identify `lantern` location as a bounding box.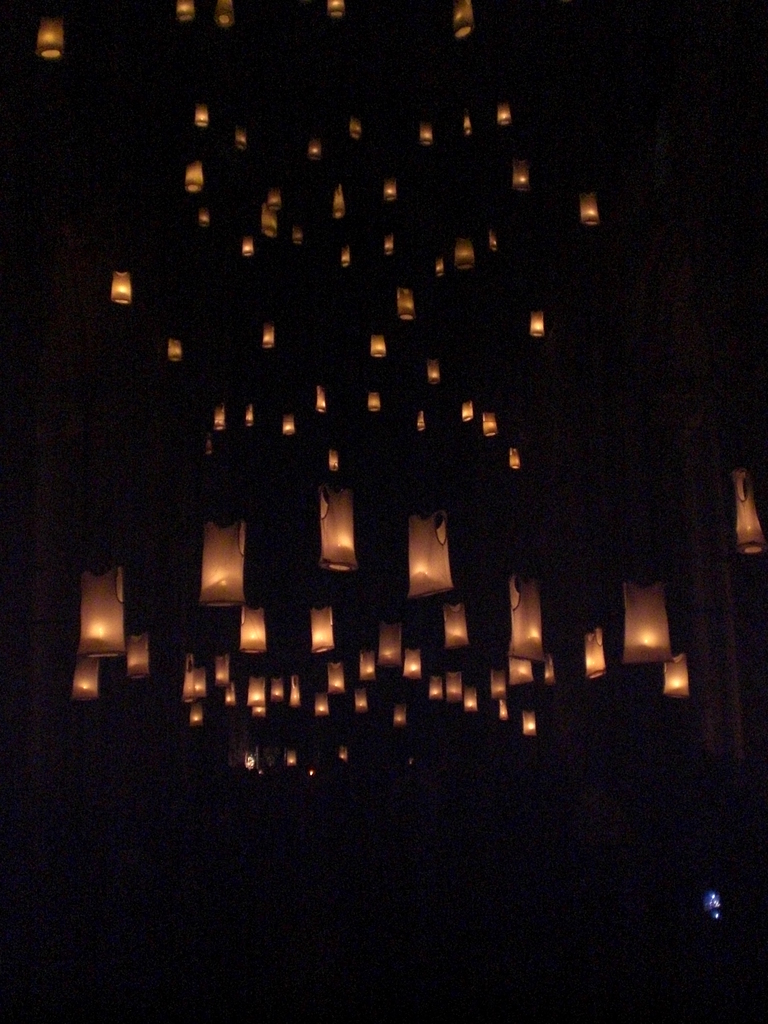
BBox(361, 653, 375, 682).
